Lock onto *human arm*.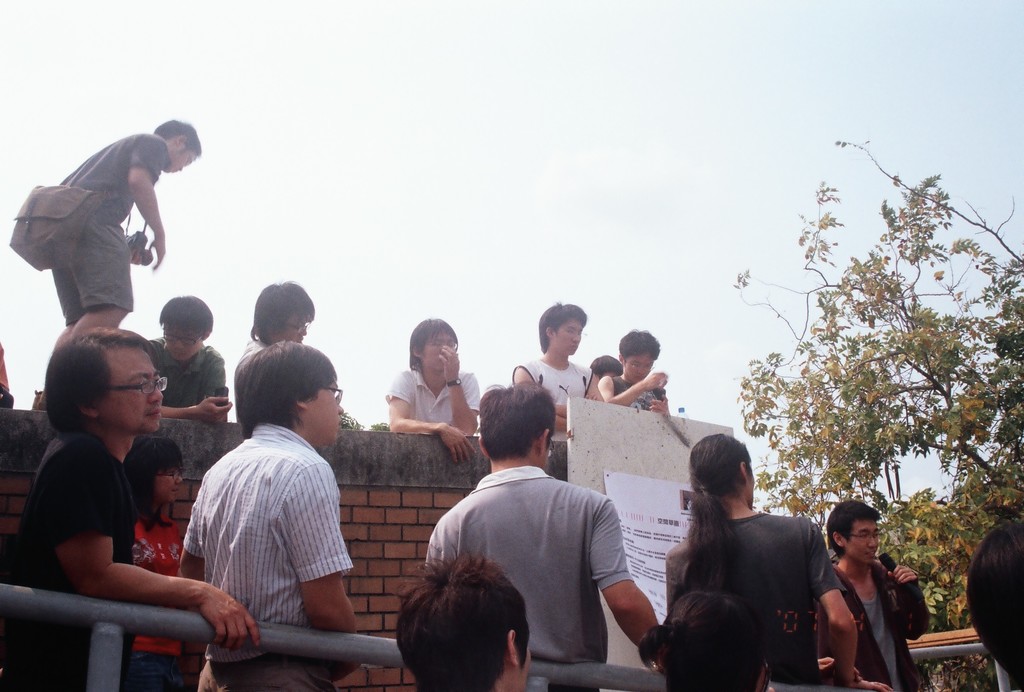
Locked: <bbox>126, 133, 166, 268</bbox>.
